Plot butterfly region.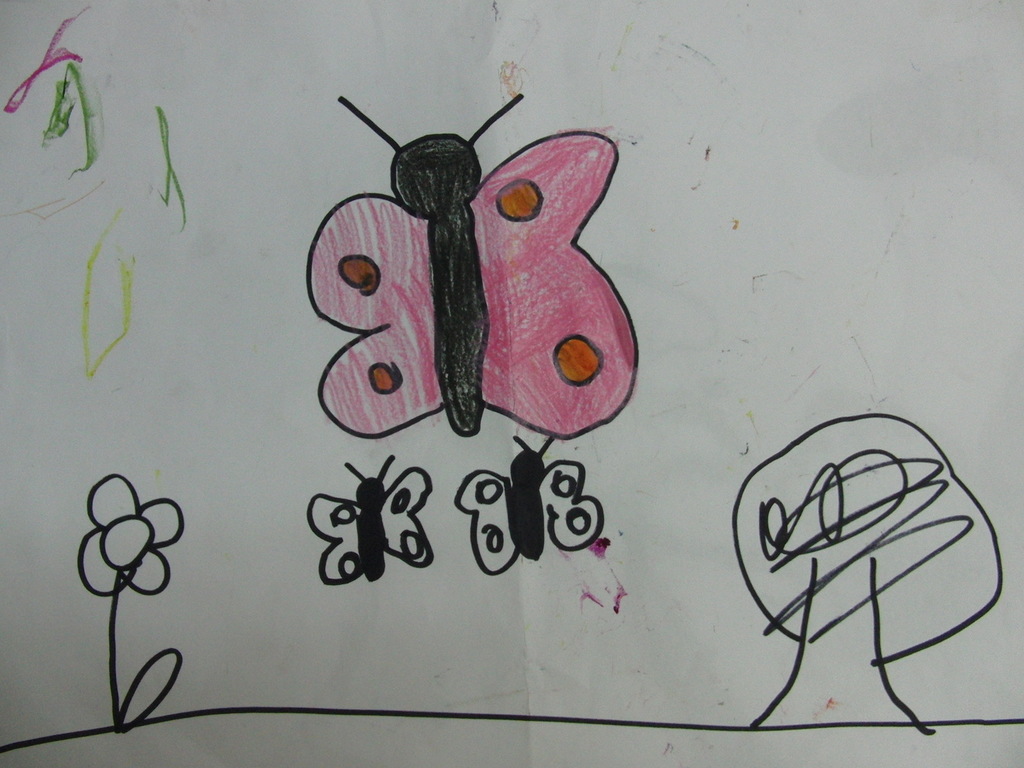
Plotted at {"left": 307, "top": 452, "right": 432, "bottom": 589}.
